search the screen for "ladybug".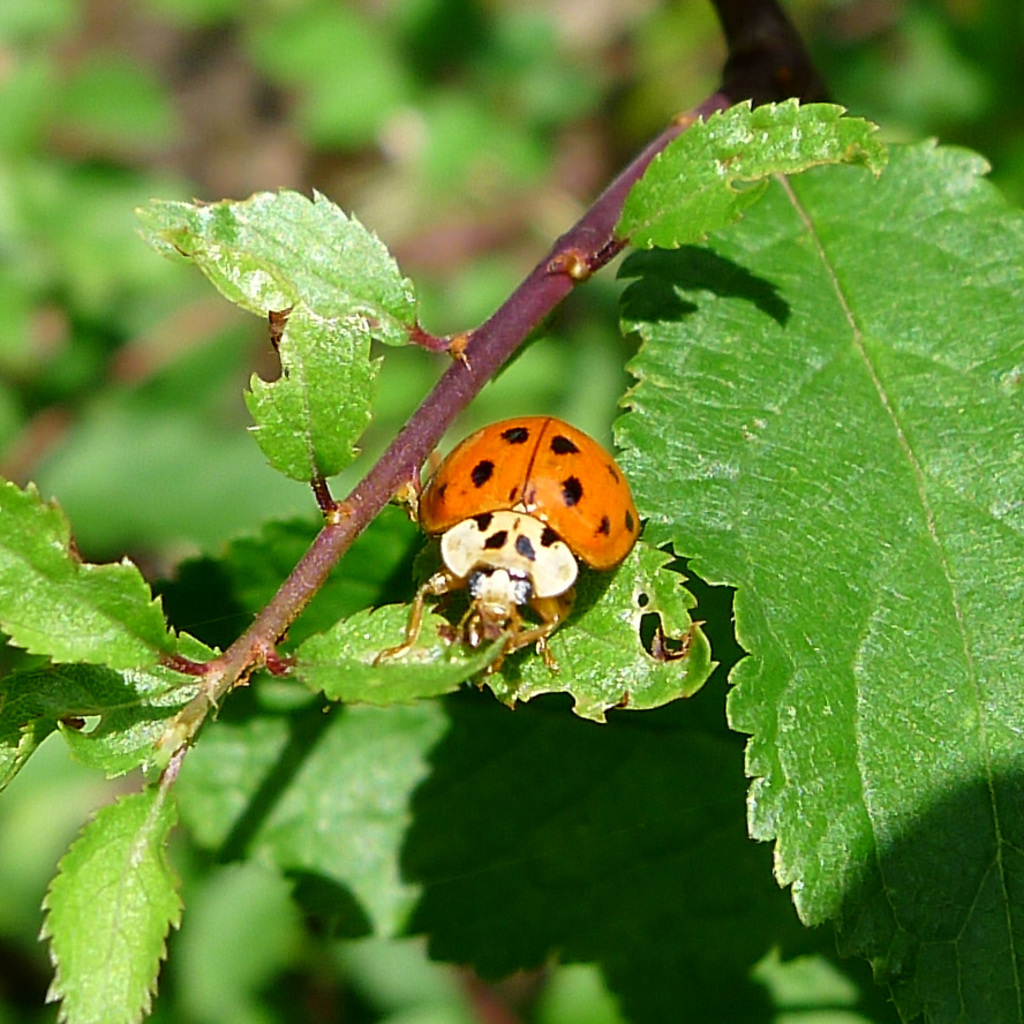
Found at [x1=376, y1=412, x2=641, y2=671].
